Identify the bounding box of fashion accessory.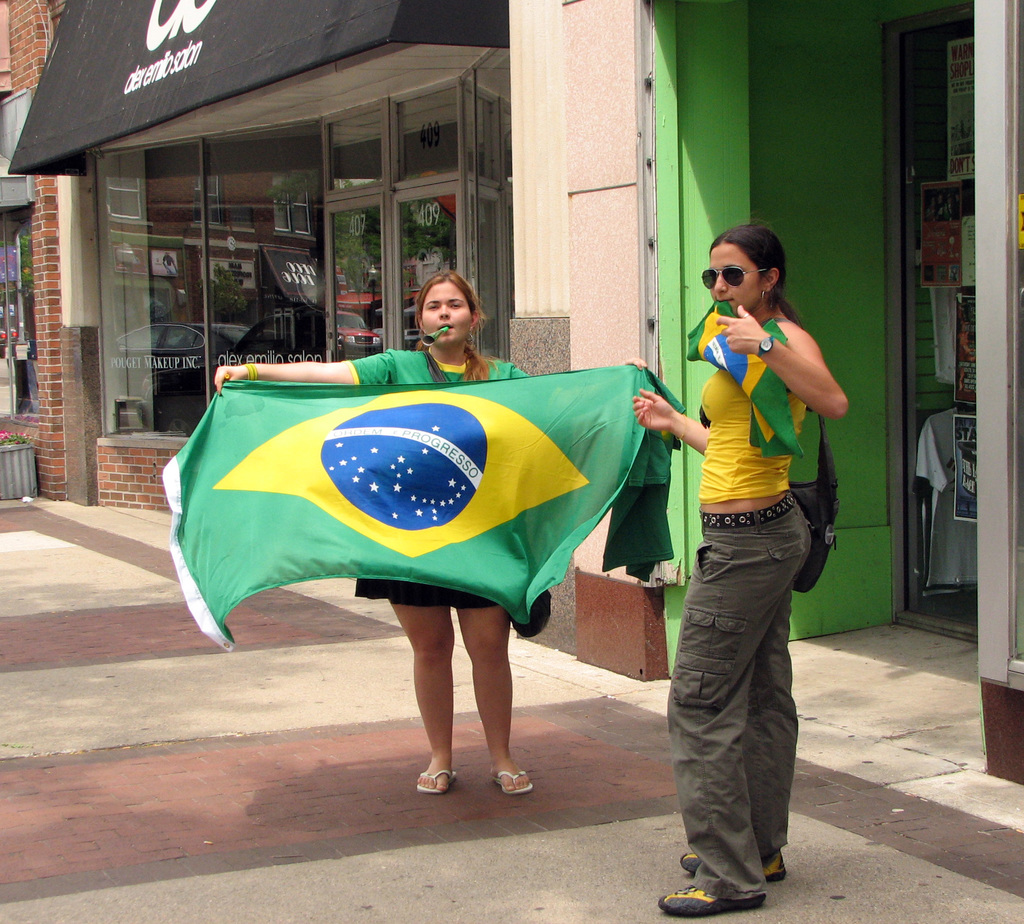
rect(675, 415, 685, 442).
